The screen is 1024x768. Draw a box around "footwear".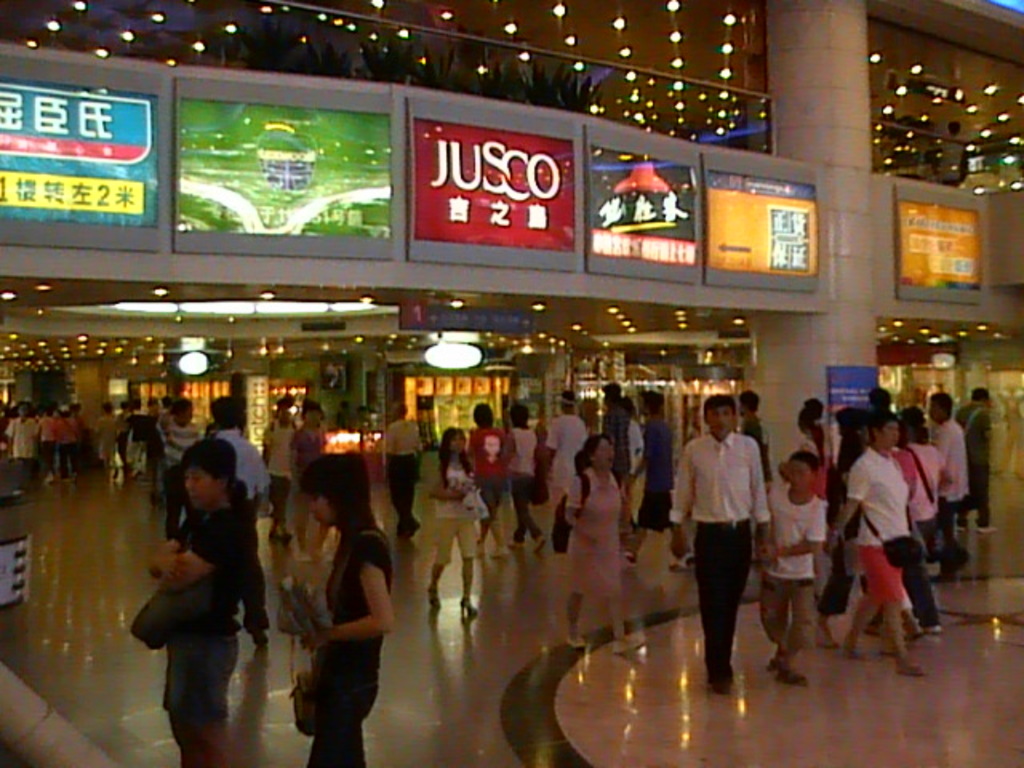
locate(568, 632, 584, 648).
